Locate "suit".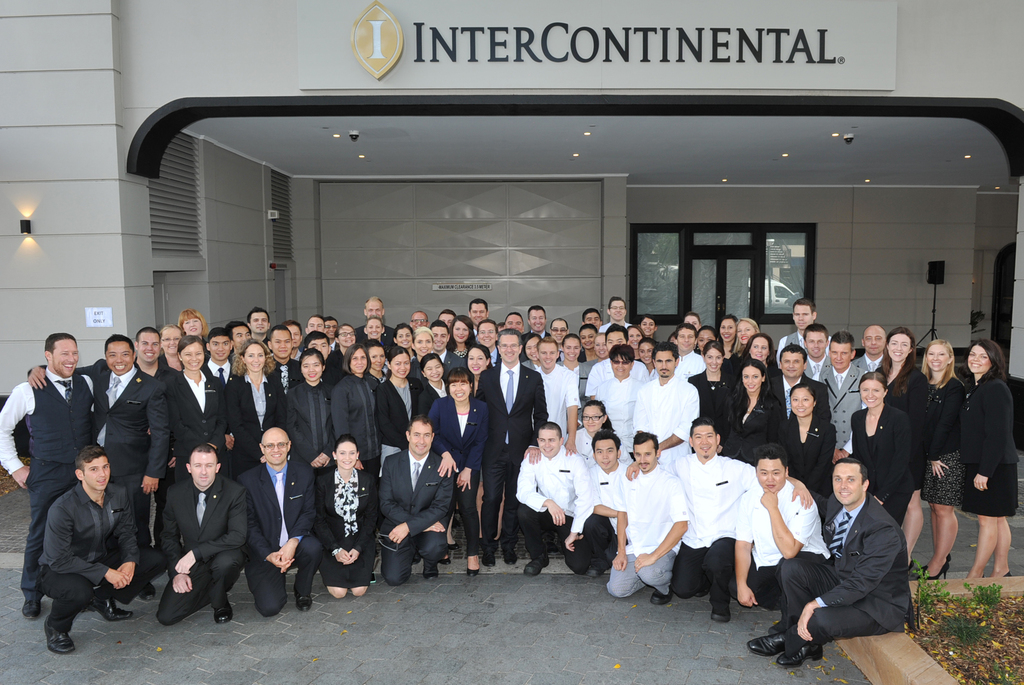
Bounding box: 930/375/968/463.
